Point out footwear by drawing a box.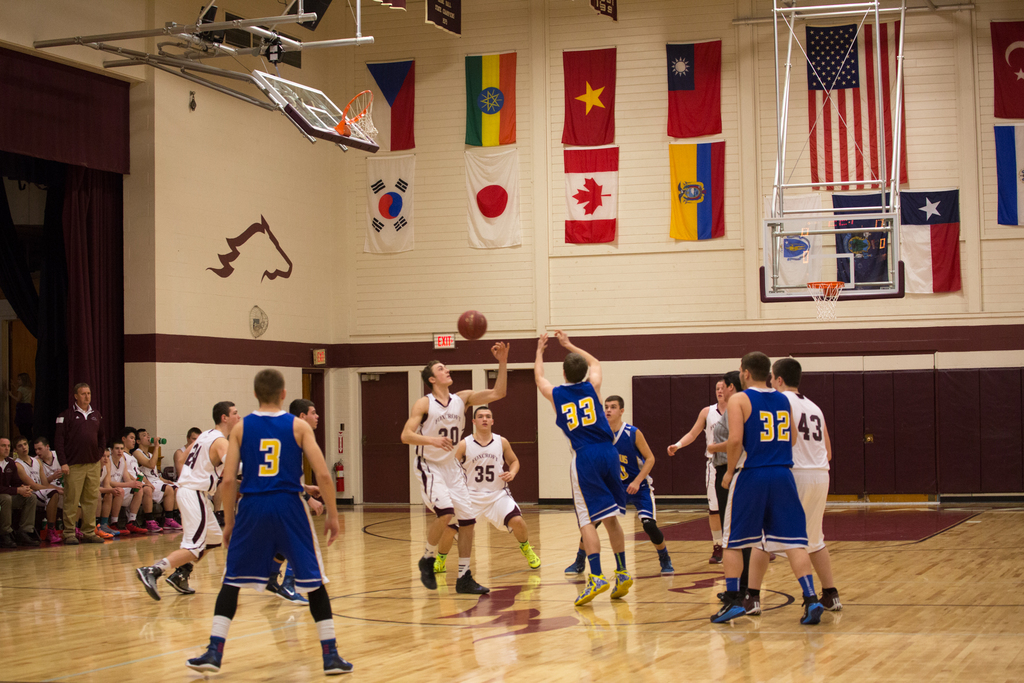
(707,541,731,564).
